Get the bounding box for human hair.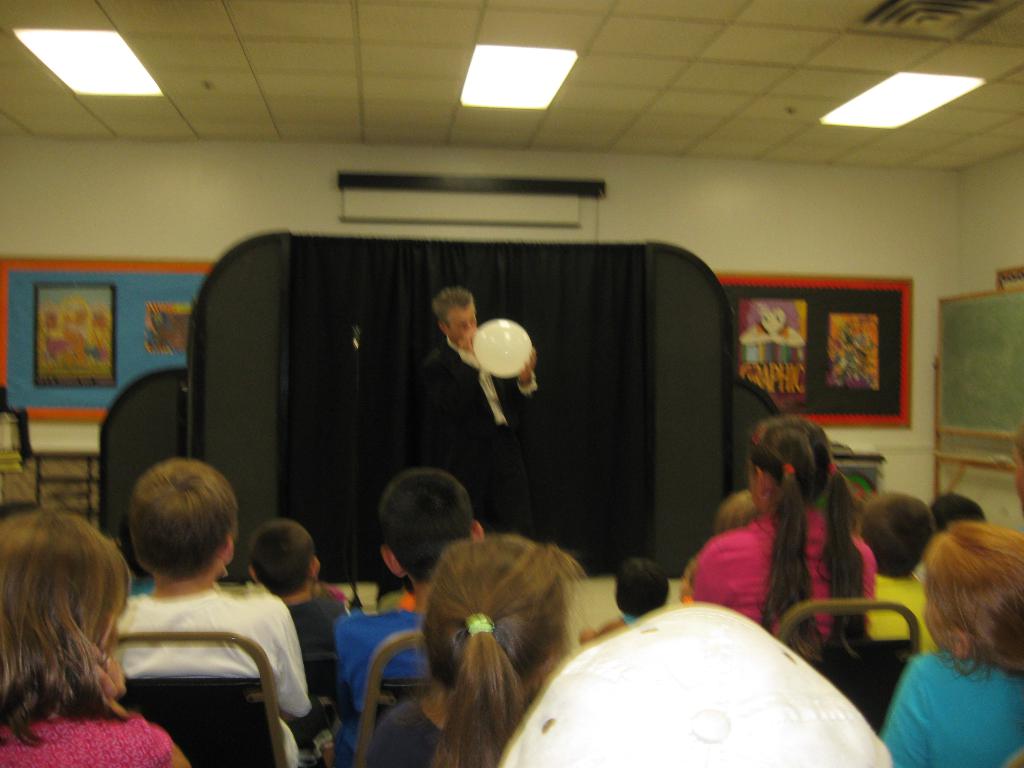
<box>128,456,237,587</box>.
